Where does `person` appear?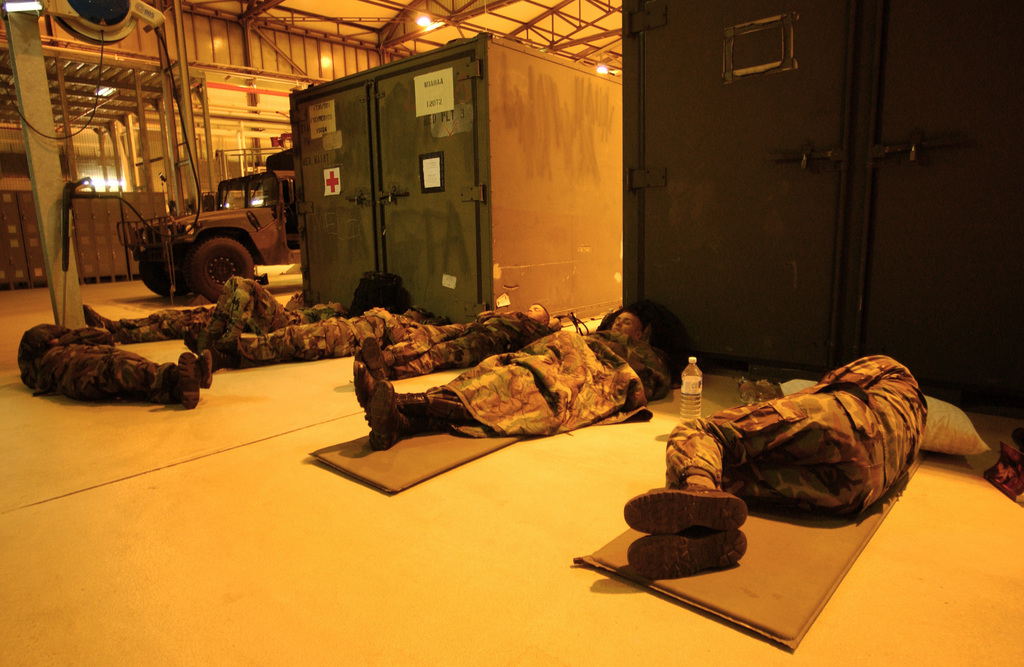
Appears at left=364, top=300, right=529, bottom=376.
